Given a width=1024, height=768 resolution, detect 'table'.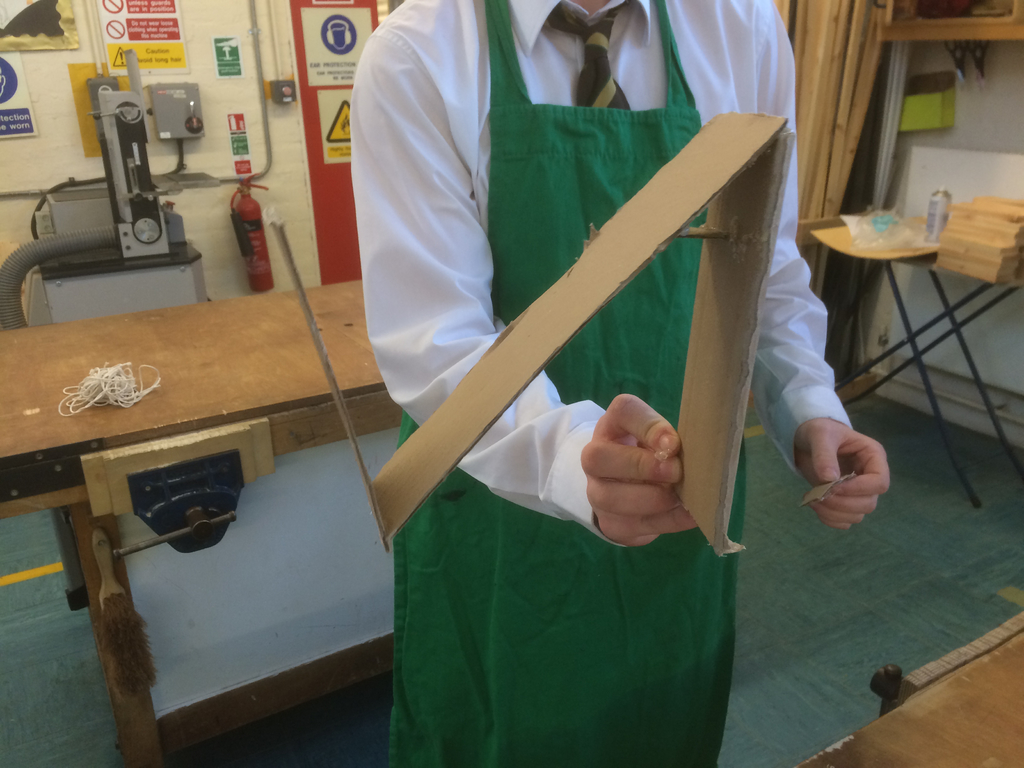
(795,192,1023,519).
